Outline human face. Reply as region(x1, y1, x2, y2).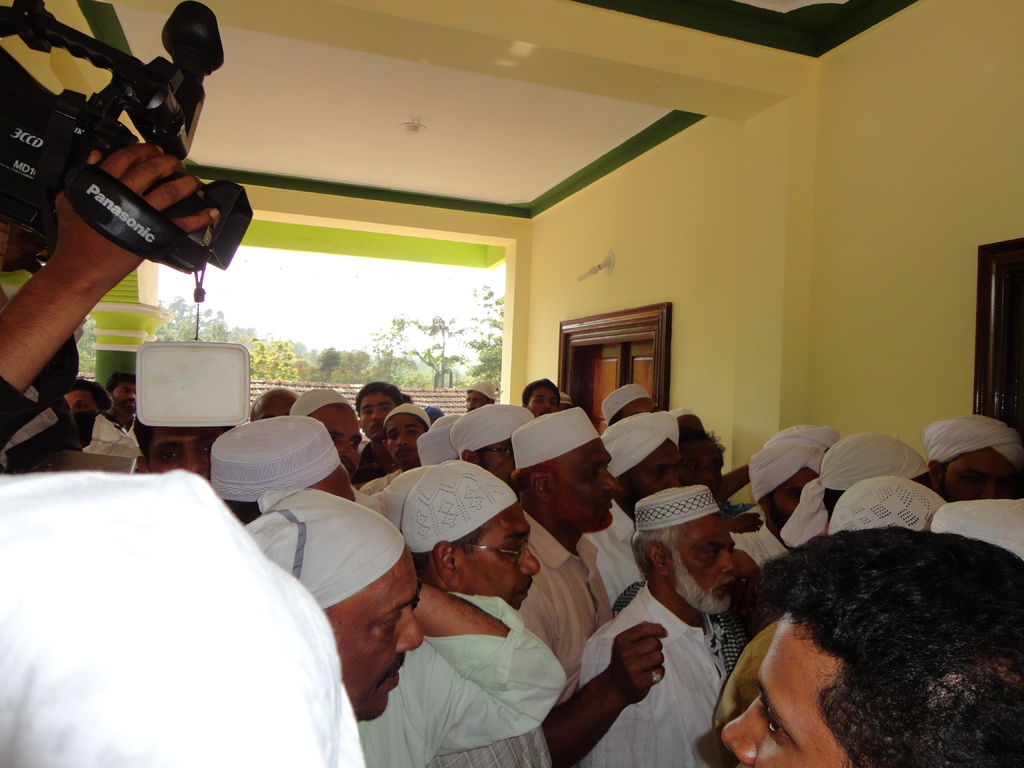
region(678, 439, 723, 499).
